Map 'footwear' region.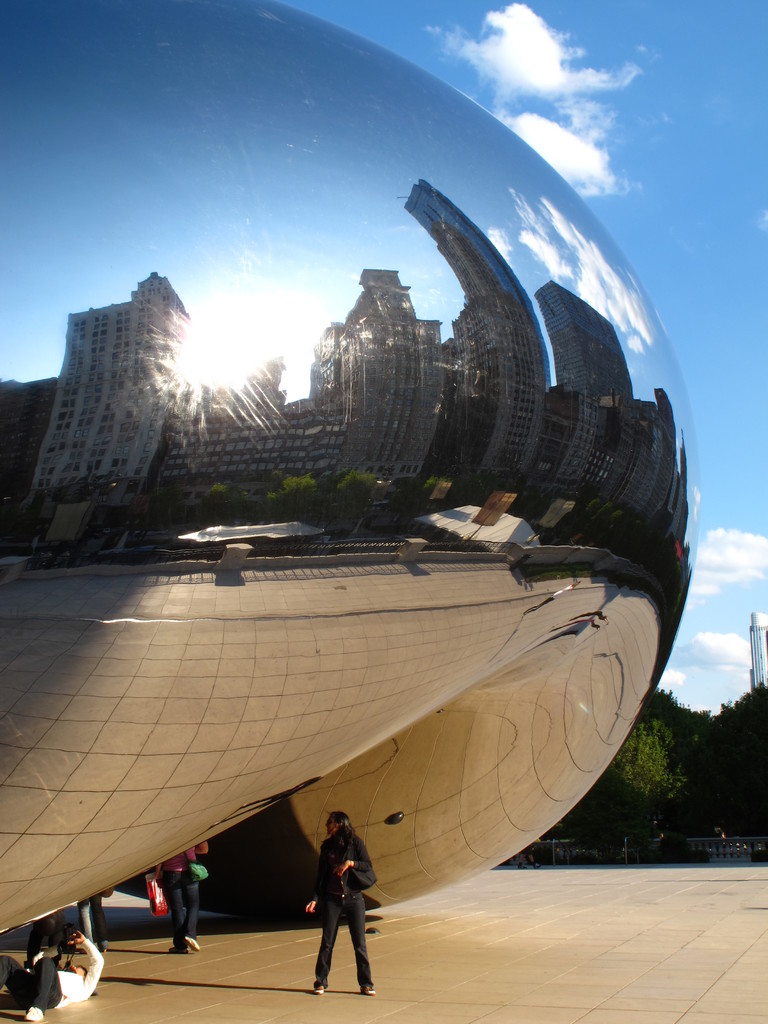
Mapped to crop(24, 1007, 45, 1020).
